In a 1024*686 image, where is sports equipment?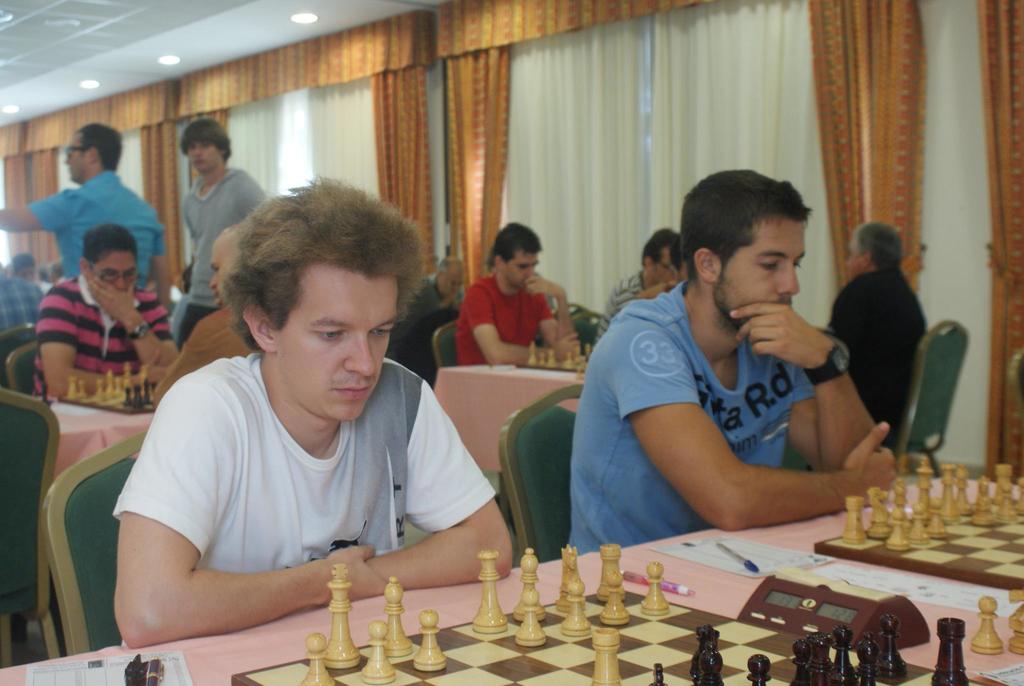
BBox(228, 550, 996, 680).
